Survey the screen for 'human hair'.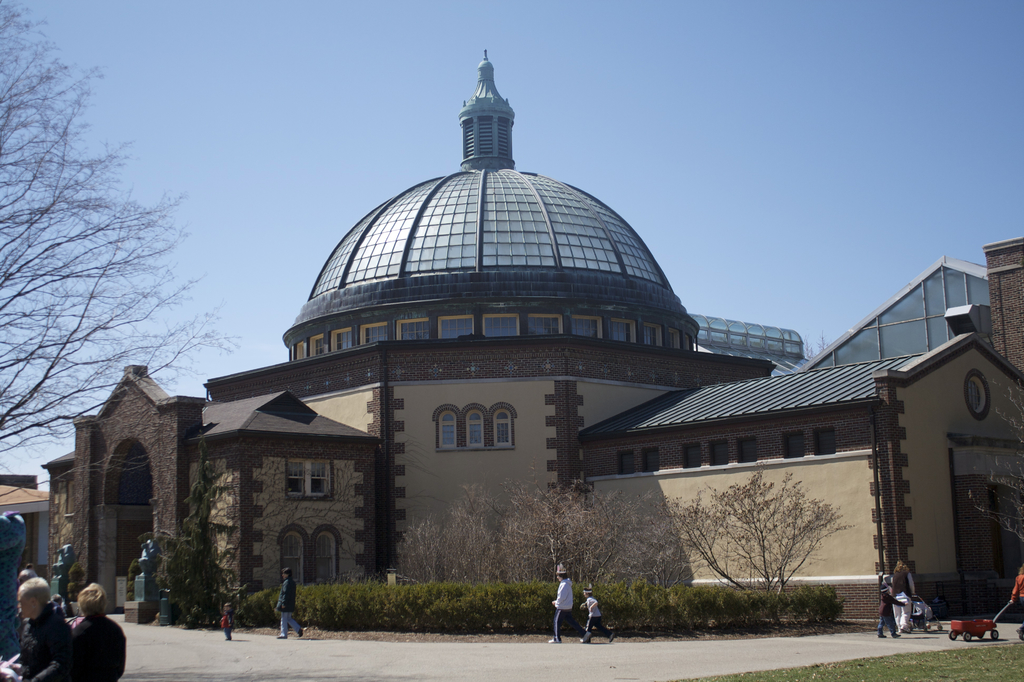
Survey found: 892, 558, 911, 574.
